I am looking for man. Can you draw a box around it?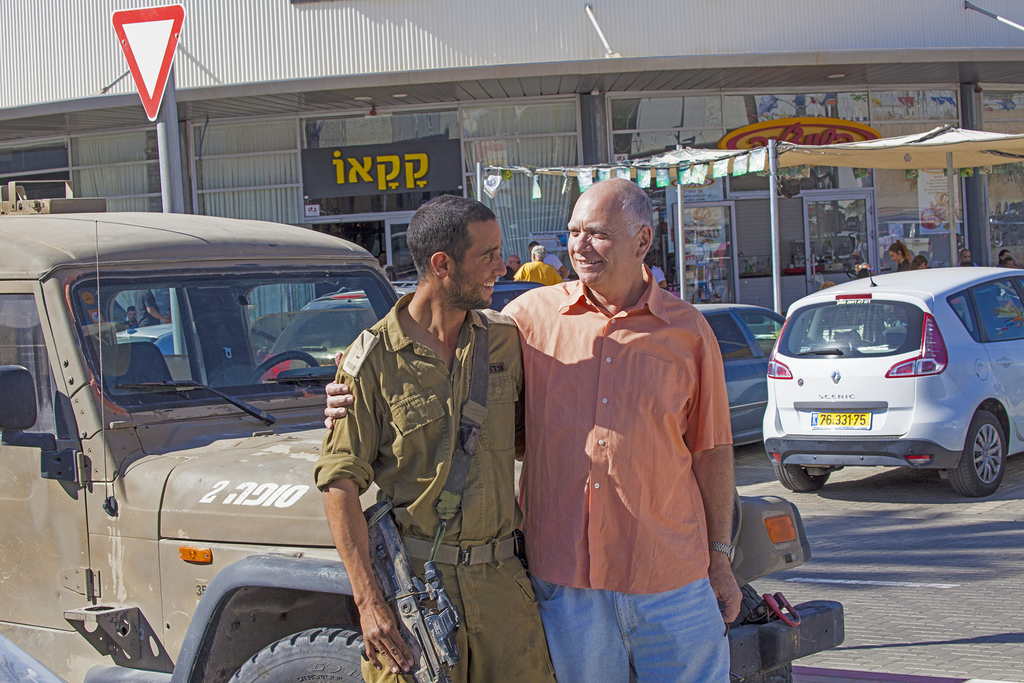
Sure, the bounding box is <bbox>502, 252, 522, 280</bbox>.
